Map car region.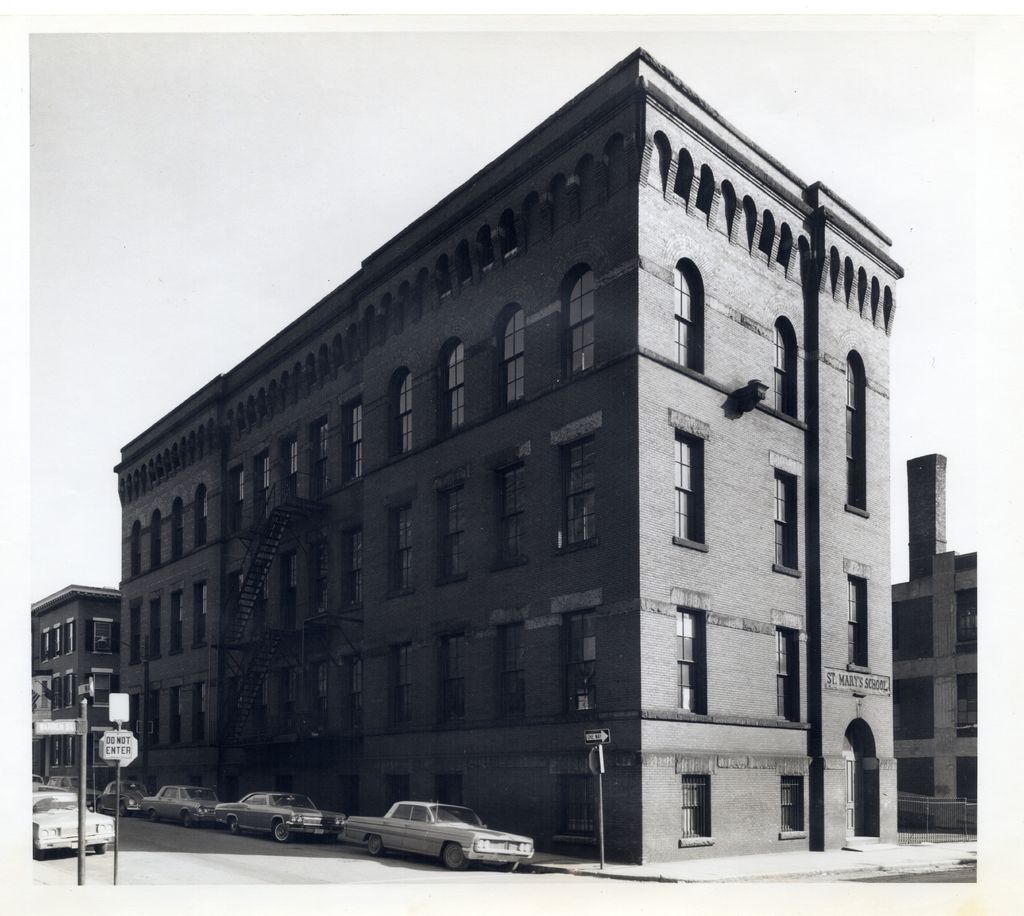
Mapped to <region>45, 774, 94, 807</region>.
